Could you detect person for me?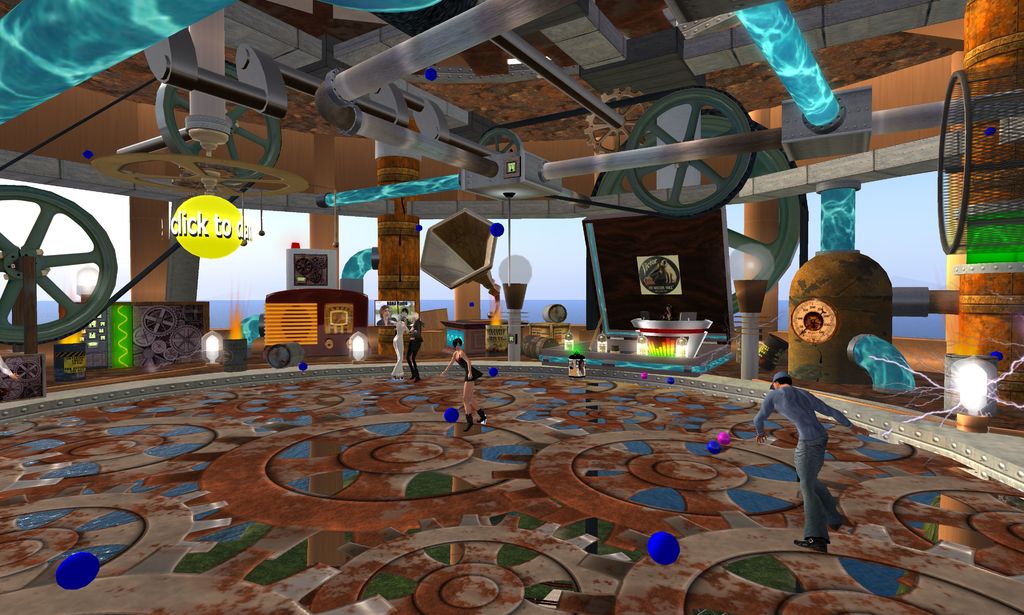
Detection result: 410/308/424/382.
